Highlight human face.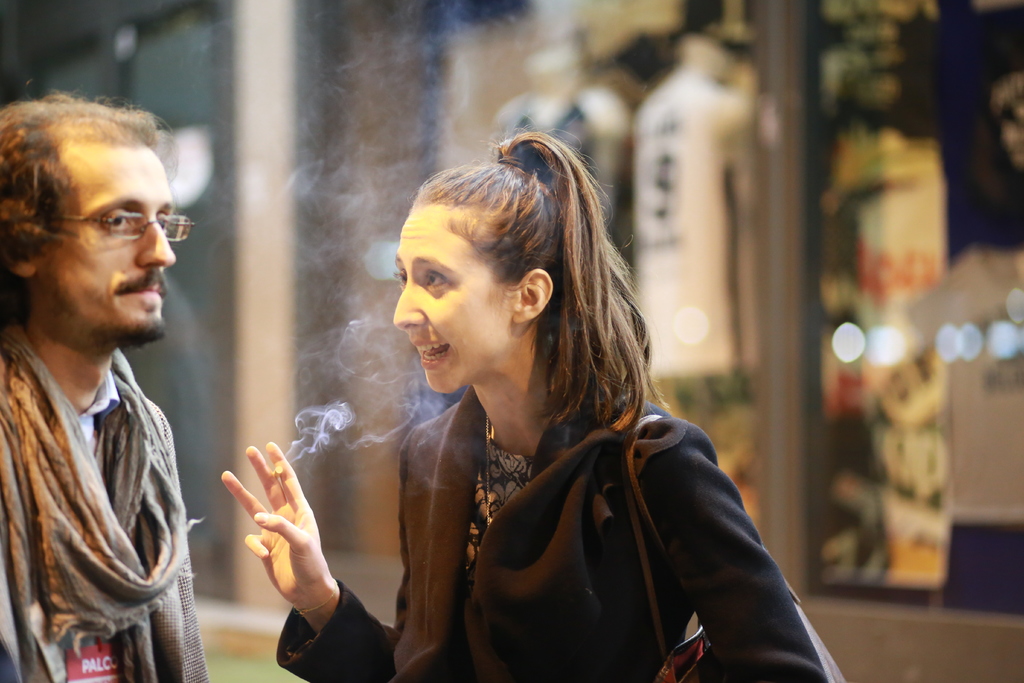
Highlighted region: region(392, 206, 511, 393).
